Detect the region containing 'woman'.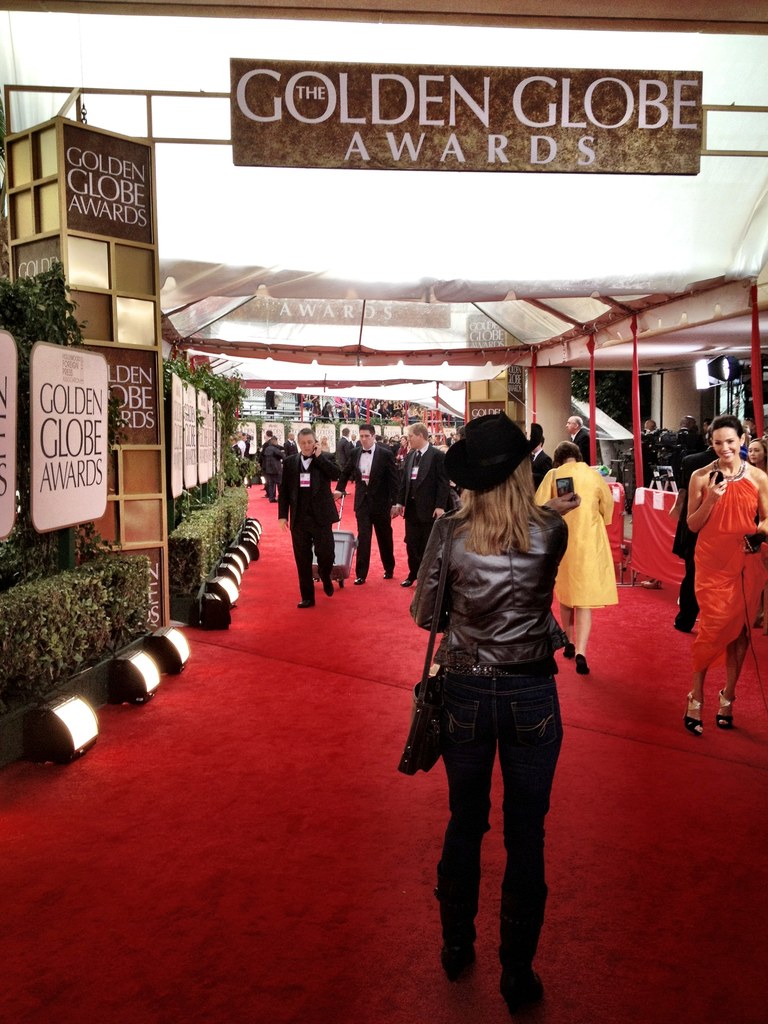
{"left": 532, "top": 442, "right": 623, "bottom": 679}.
